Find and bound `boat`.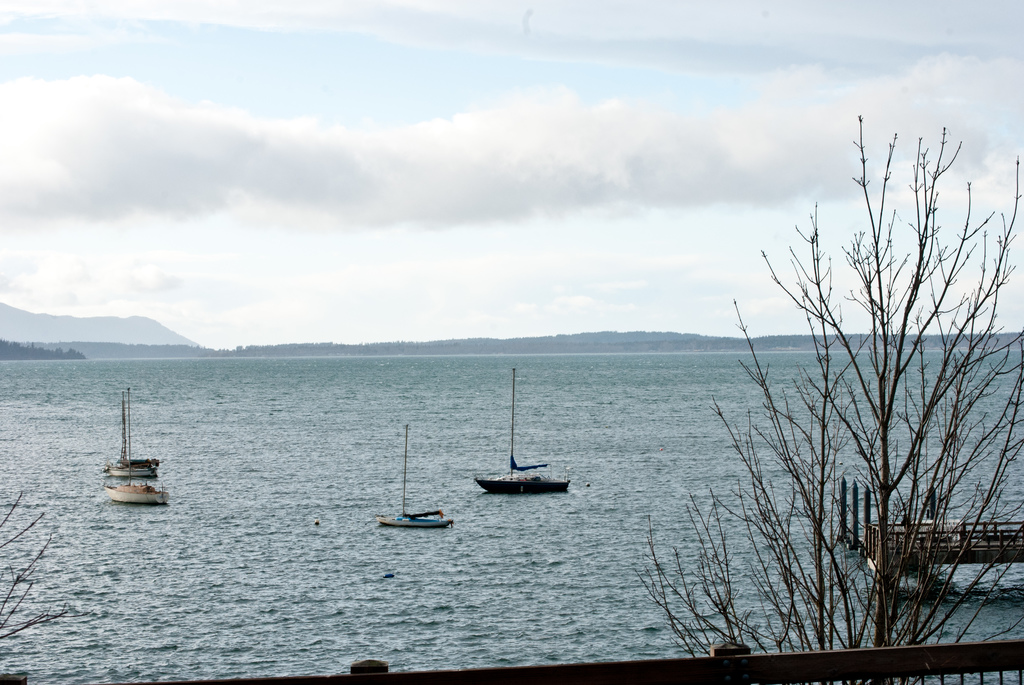
Bound: [left=104, top=390, right=163, bottom=476].
